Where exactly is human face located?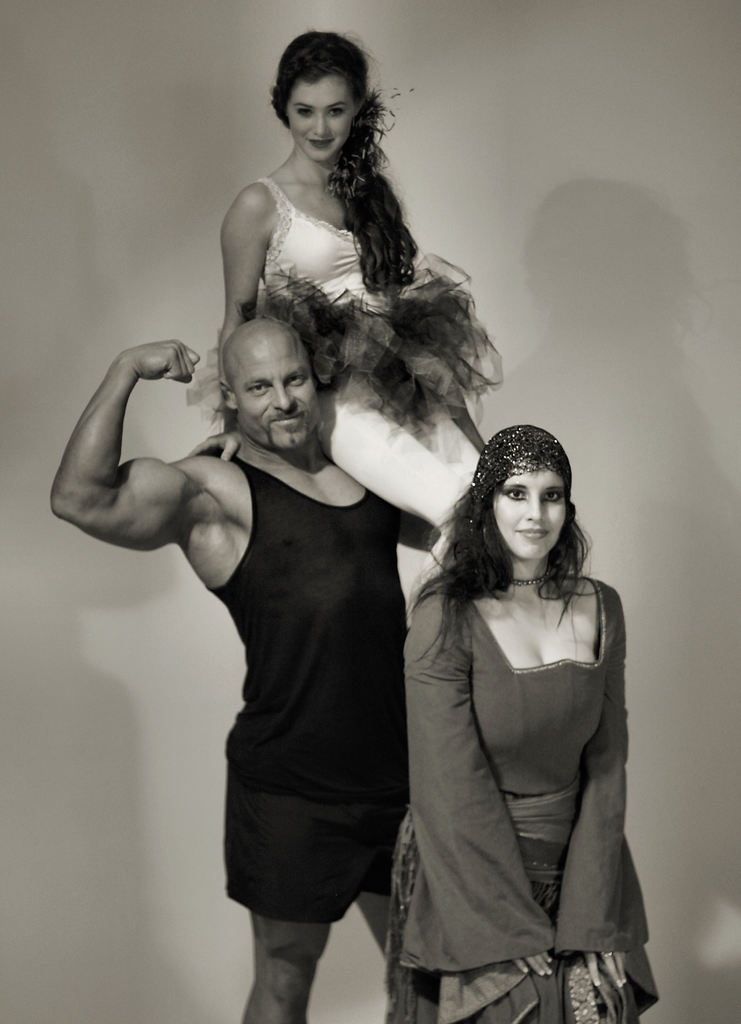
Its bounding box is [left=228, top=335, right=319, bottom=451].
